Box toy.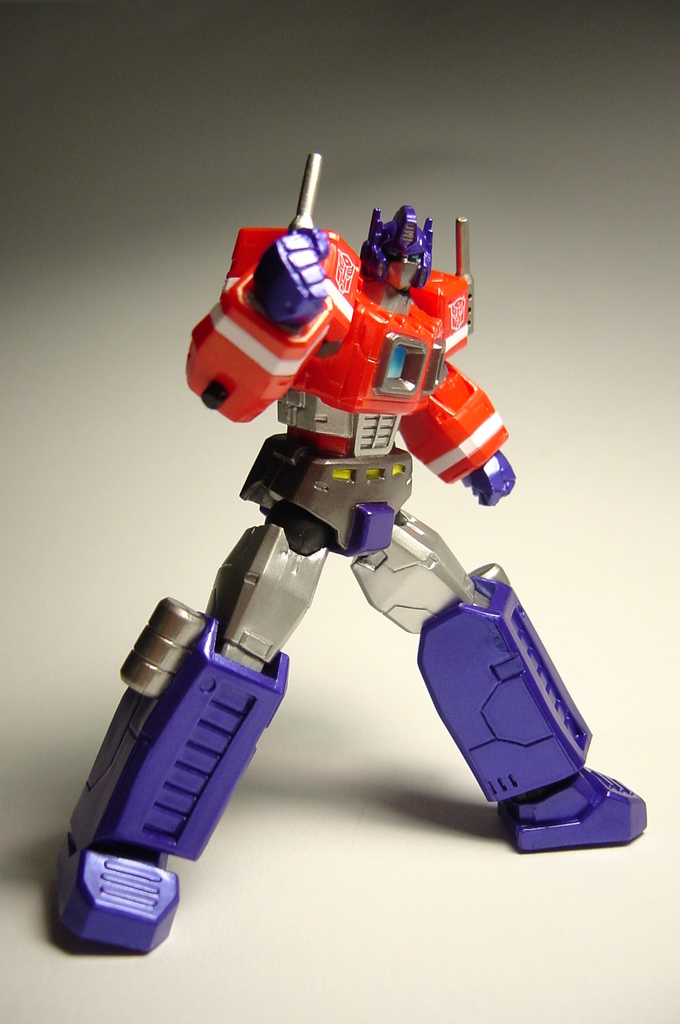
51 121 640 888.
